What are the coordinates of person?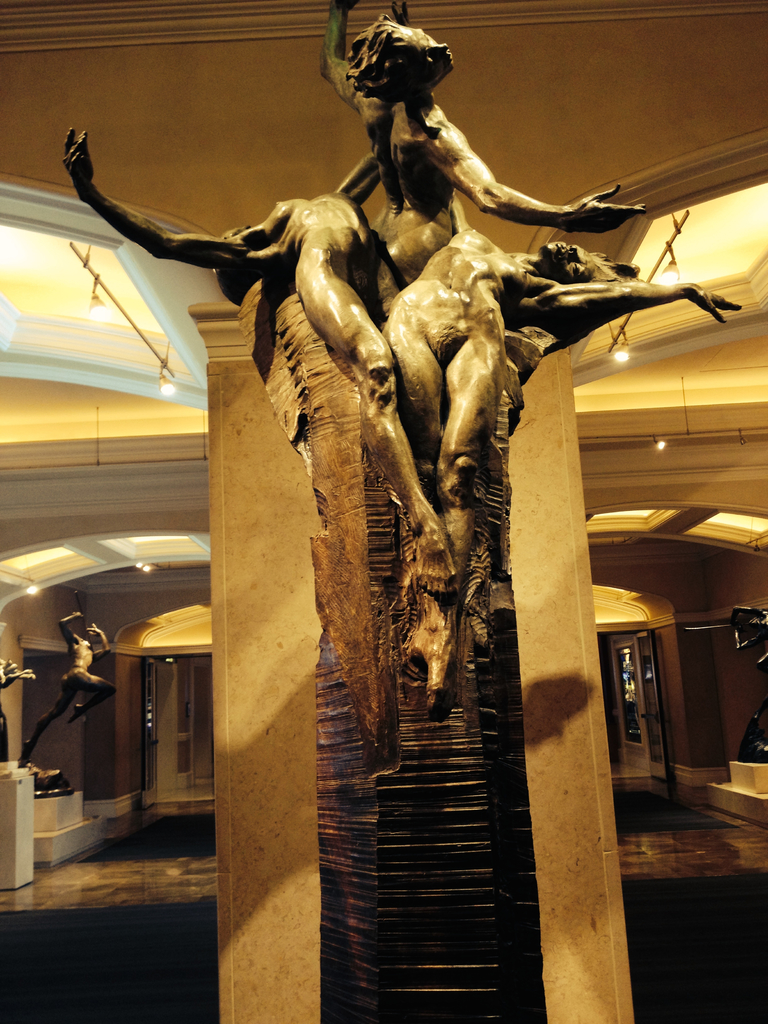
left=384, top=197, right=741, bottom=588.
